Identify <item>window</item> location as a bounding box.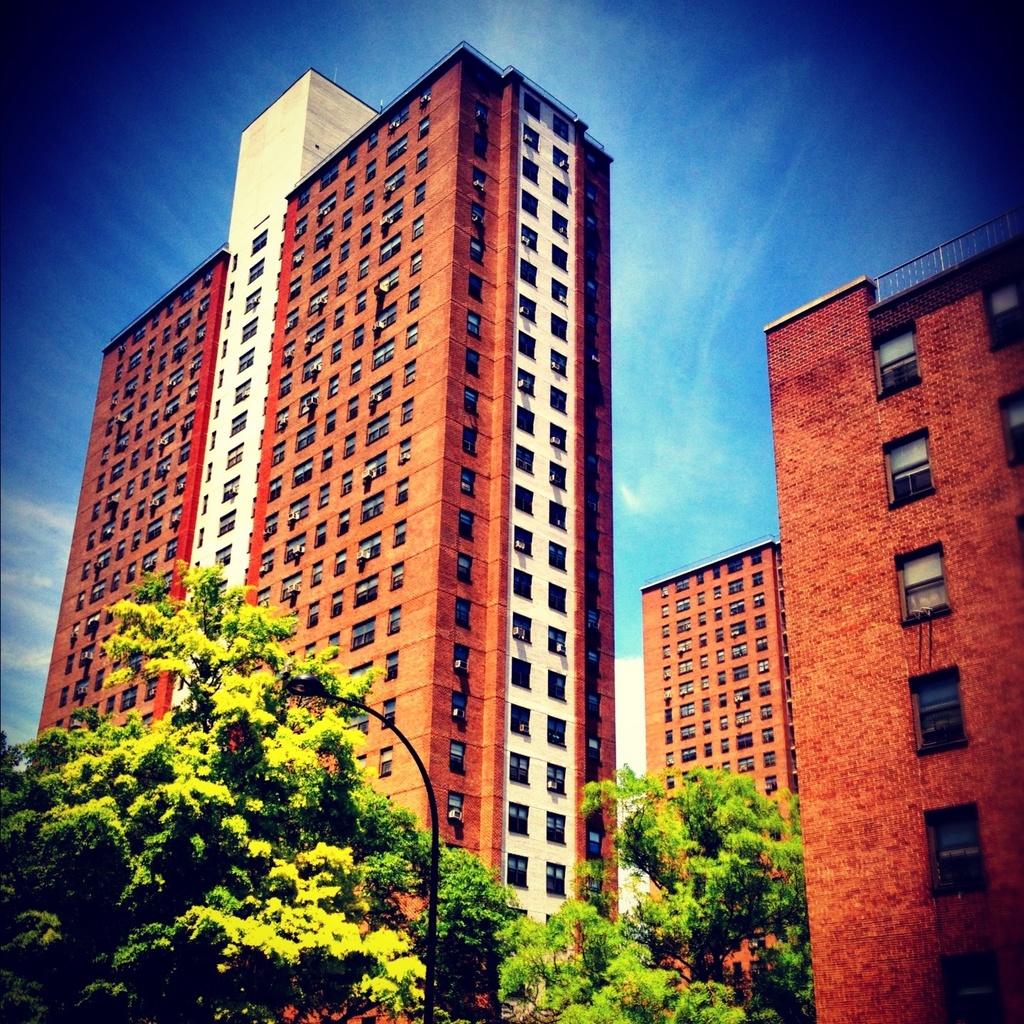
pyautogui.locateOnScreen(94, 472, 105, 495).
